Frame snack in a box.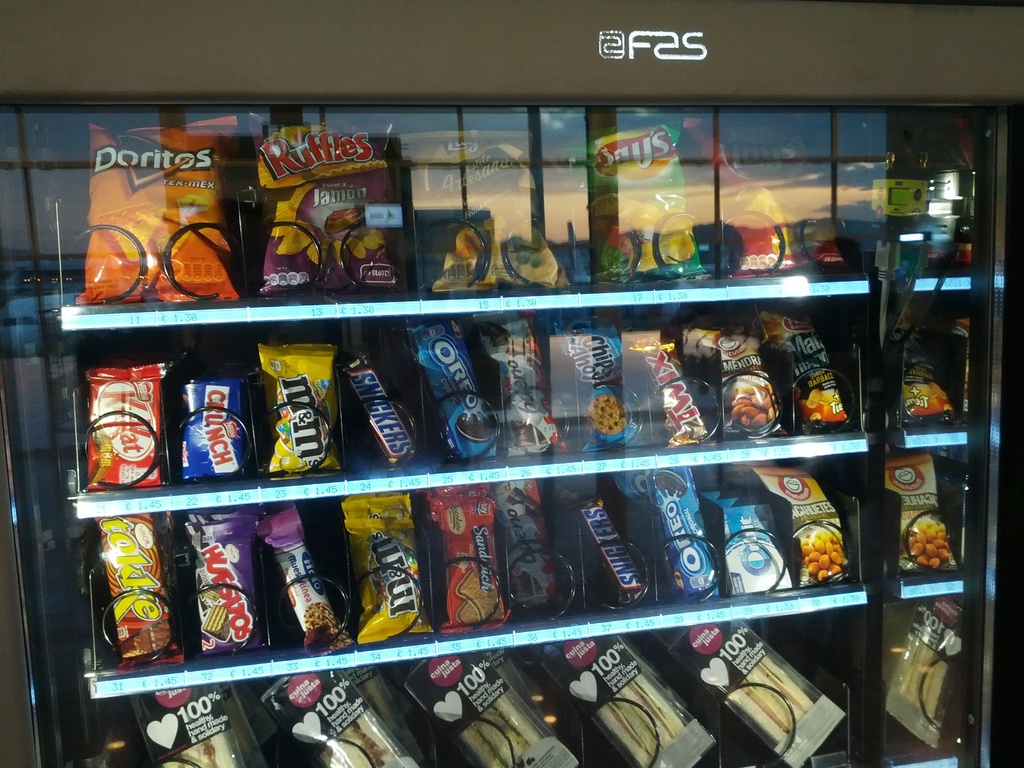
[left=401, top=130, right=569, bottom=290].
